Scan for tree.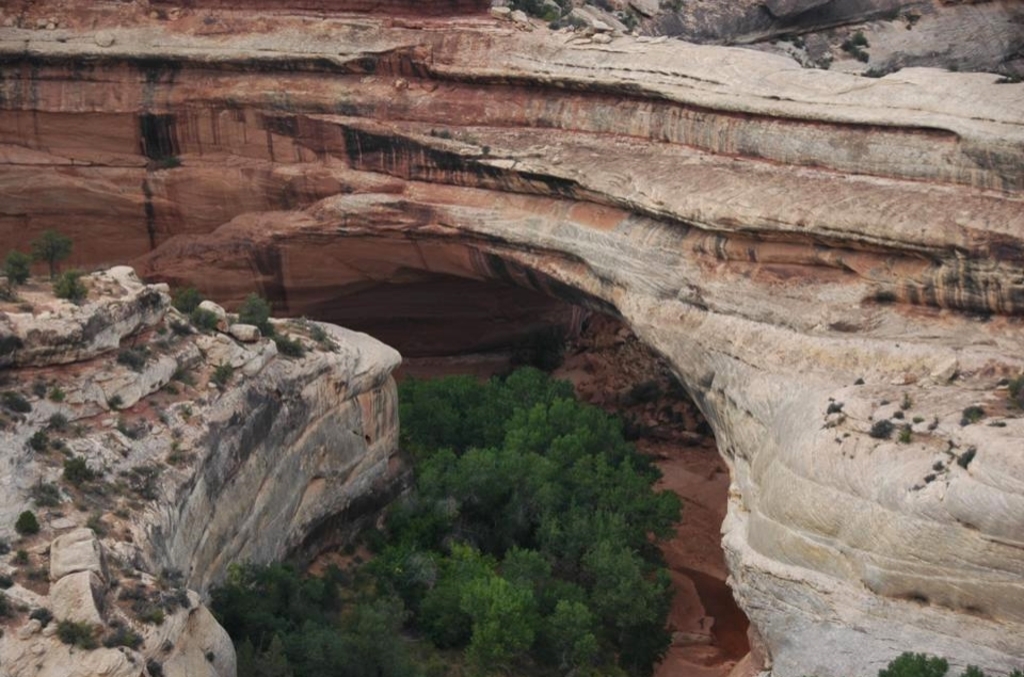
Scan result: [left=33, top=231, right=81, bottom=283].
